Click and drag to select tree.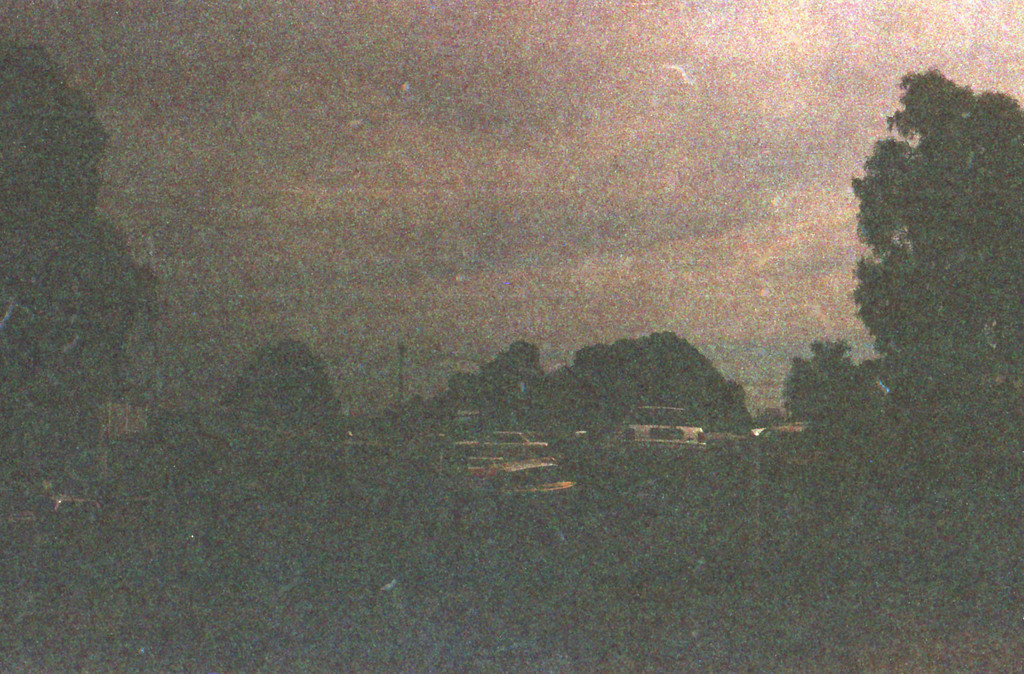
Selection: detection(0, 42, 166, 474).
